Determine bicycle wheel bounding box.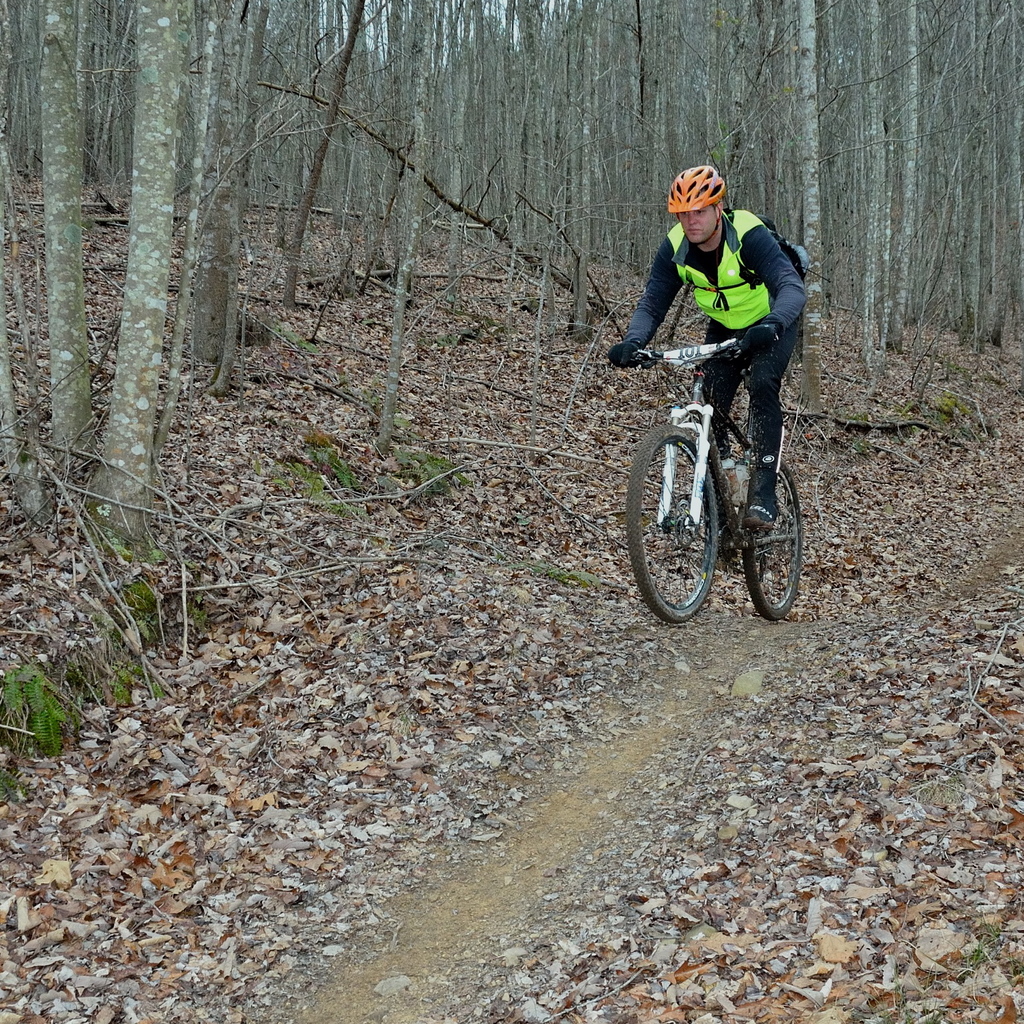
Determined: bbox=(626, 422, 722, 622).
